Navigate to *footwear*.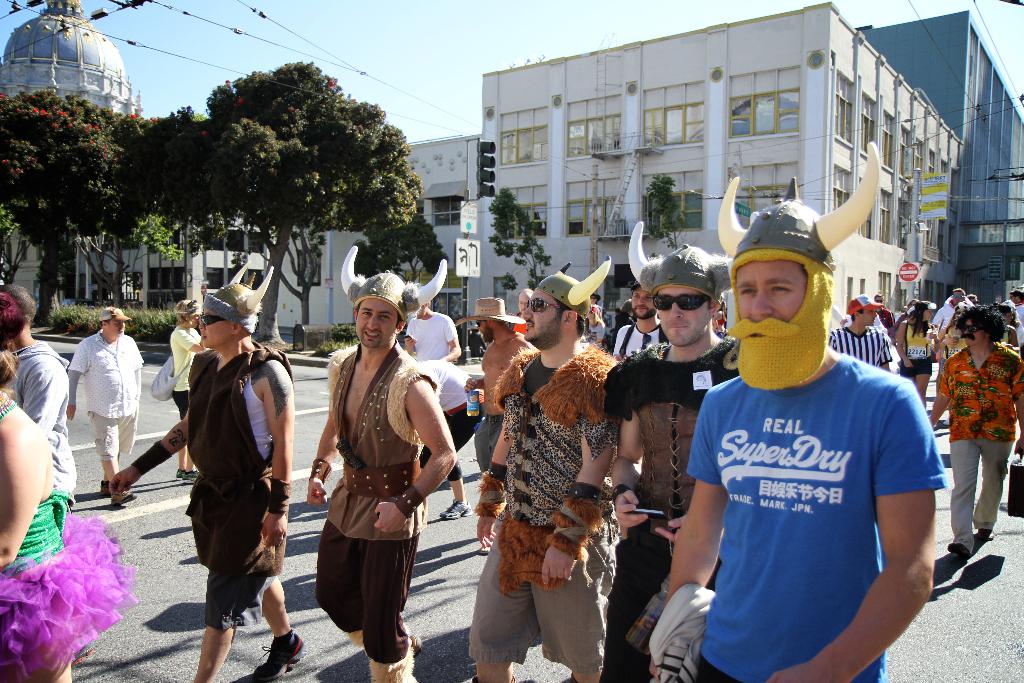
Navigation target: bbox=(173, 466, 198, 481).
